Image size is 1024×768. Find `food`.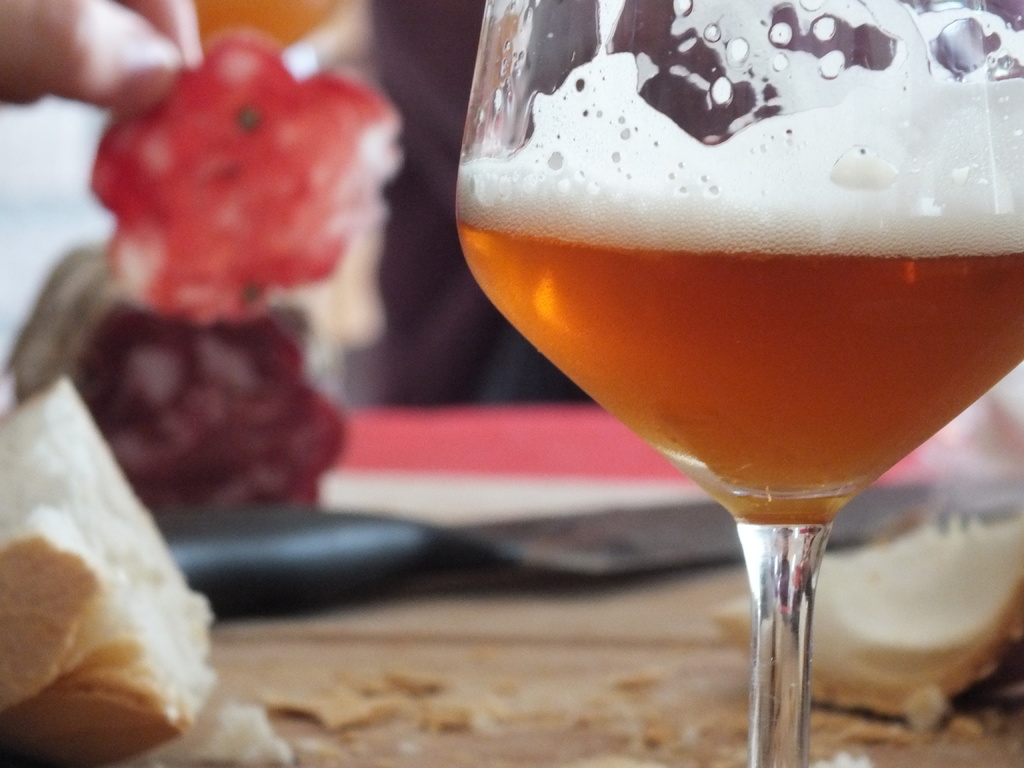
left=0, top=386, right=292, bottom=767.
